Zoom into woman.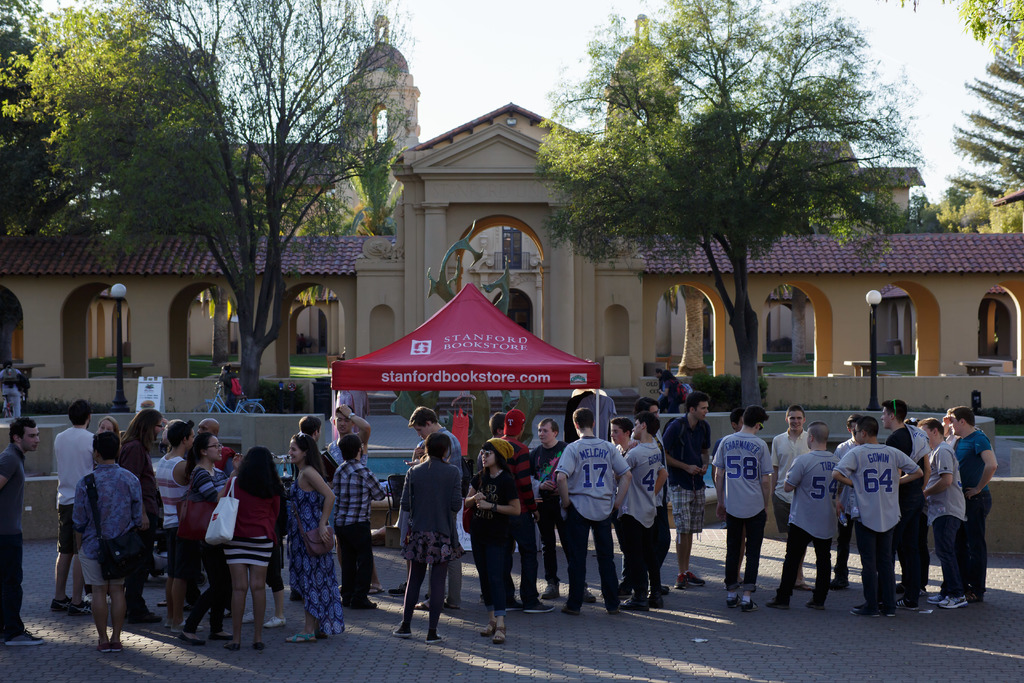
Zoom target: bbox=(461, 441, 524, 641).
